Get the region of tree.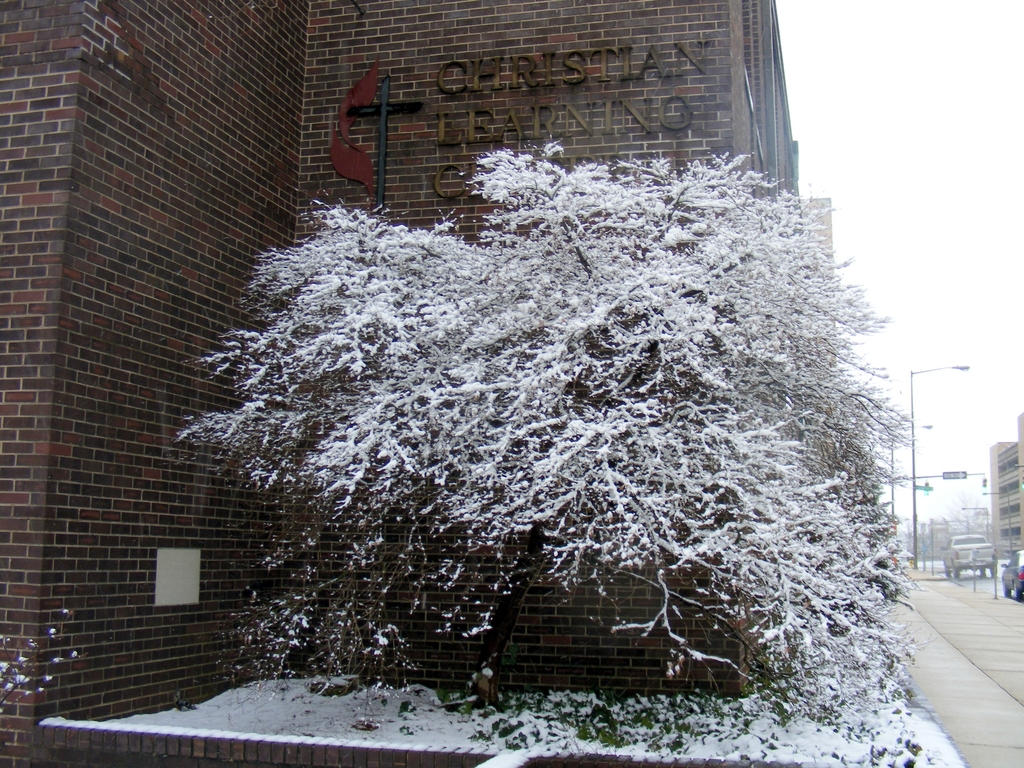
[177, 143, 909, 705].
